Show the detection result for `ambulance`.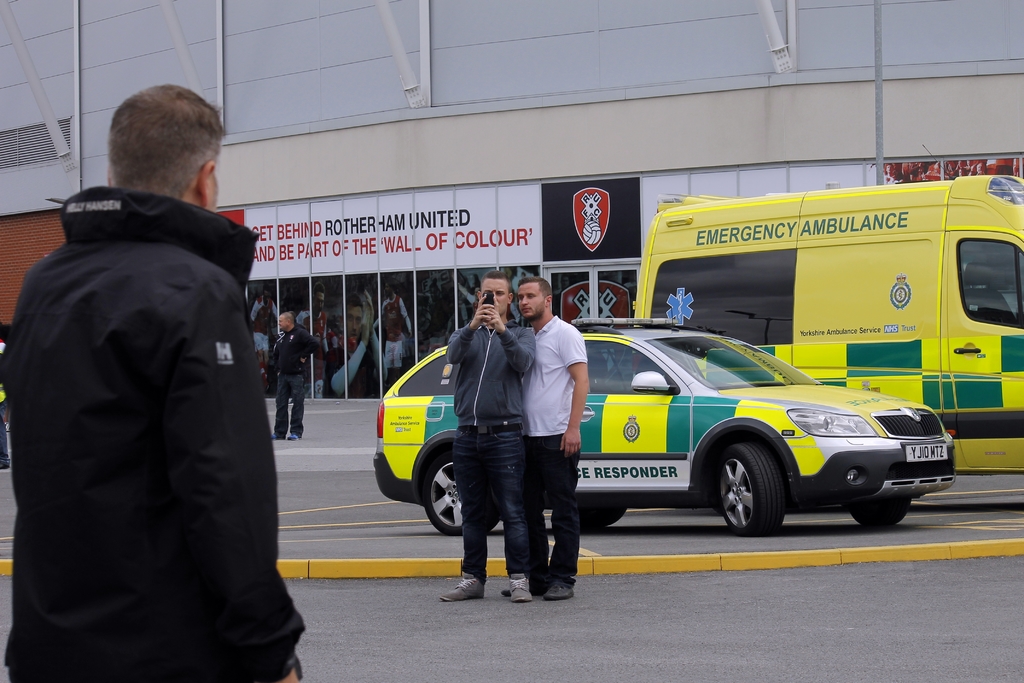
box=[632, 170, 1023, 473].
